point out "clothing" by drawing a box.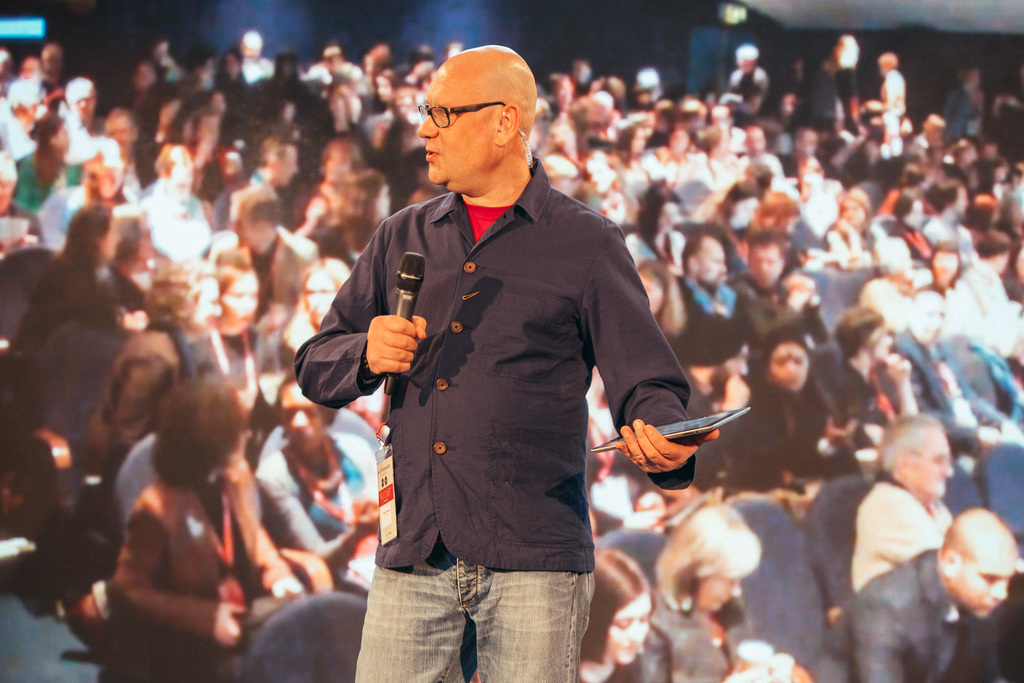
{"x1": 936, "y1": 256, "x2": 1020, "y2": 361}.
